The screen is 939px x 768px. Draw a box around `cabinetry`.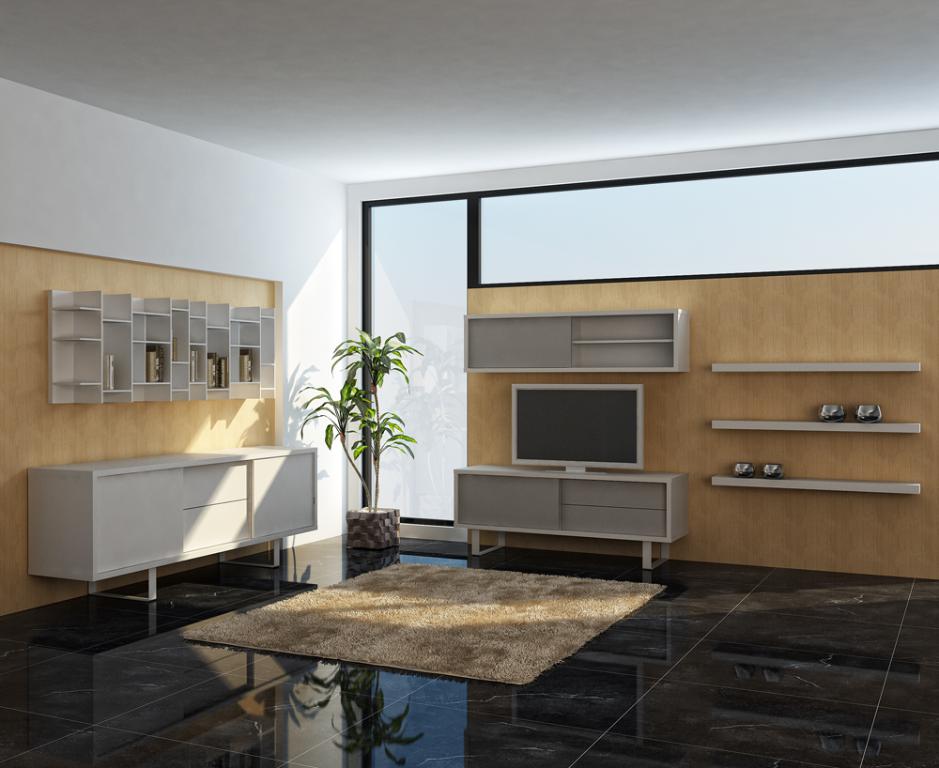
BBox(464, 304, 692, 381).
